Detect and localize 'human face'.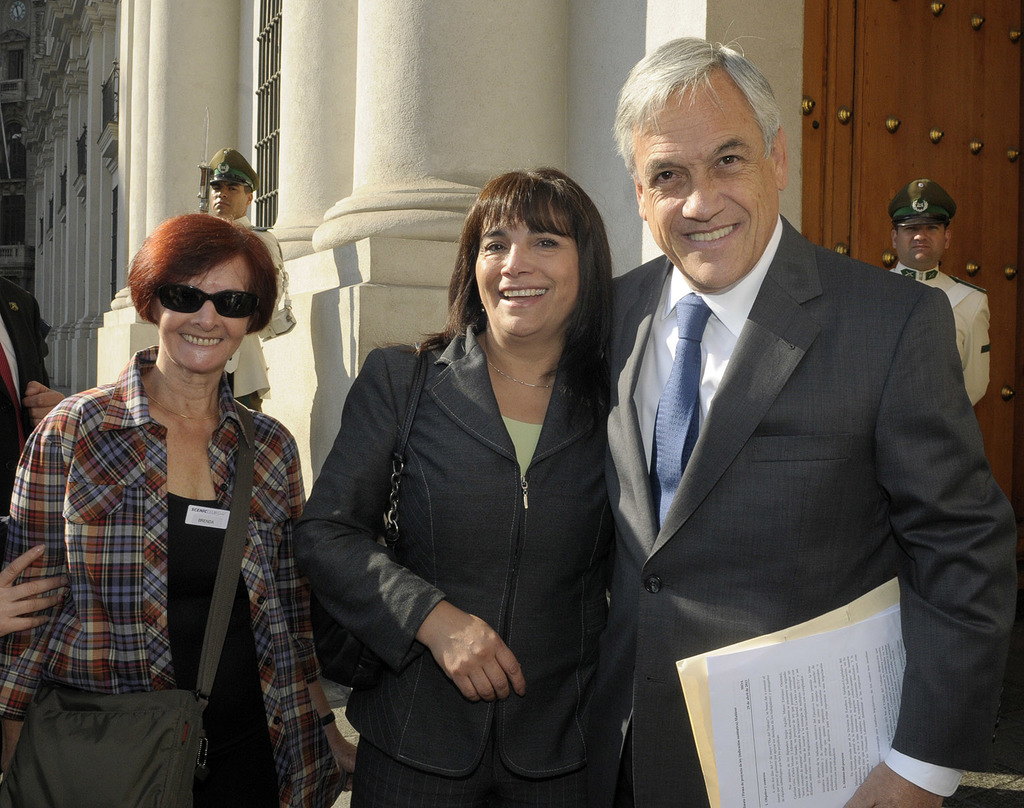
Localized at <bbox>629, 62, 787, 298</bbox>.
